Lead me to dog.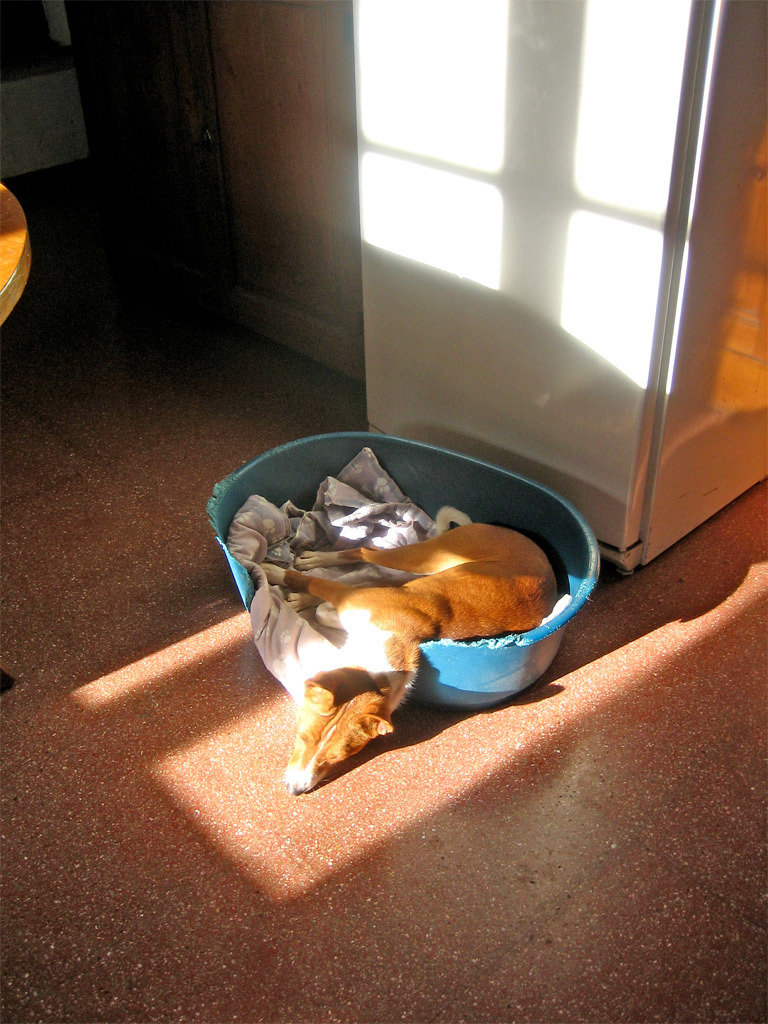
Lead to (254, 499, 564, 796).
